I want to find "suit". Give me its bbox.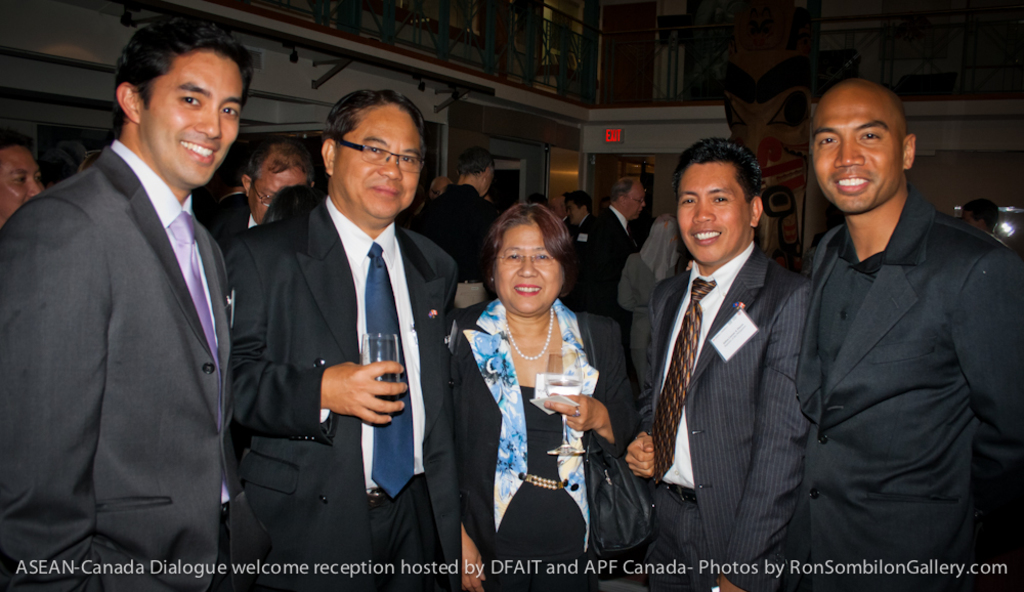
458/296/642/591.
